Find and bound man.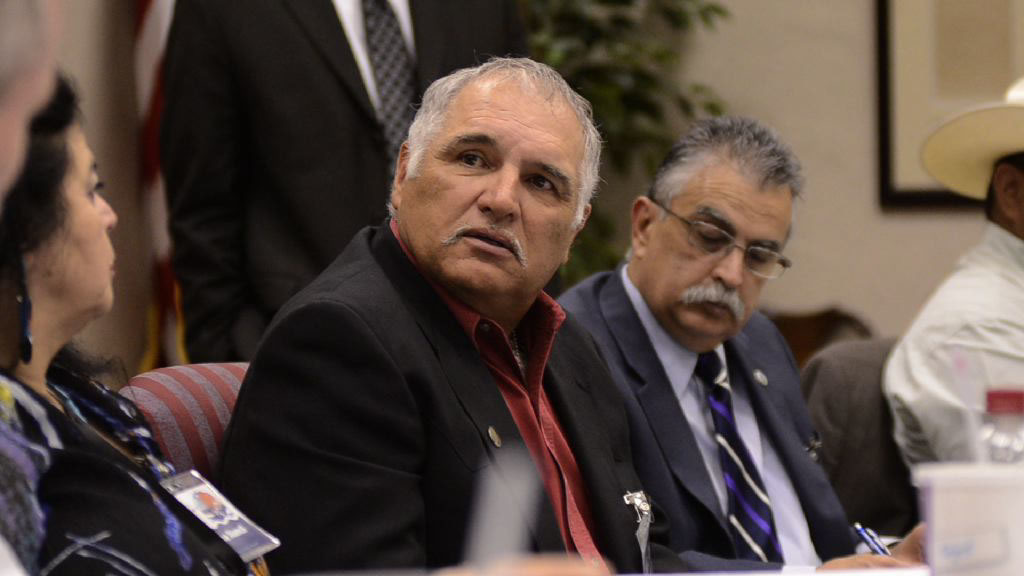
Bound: l=884, t=69, r=1023, b=495.
